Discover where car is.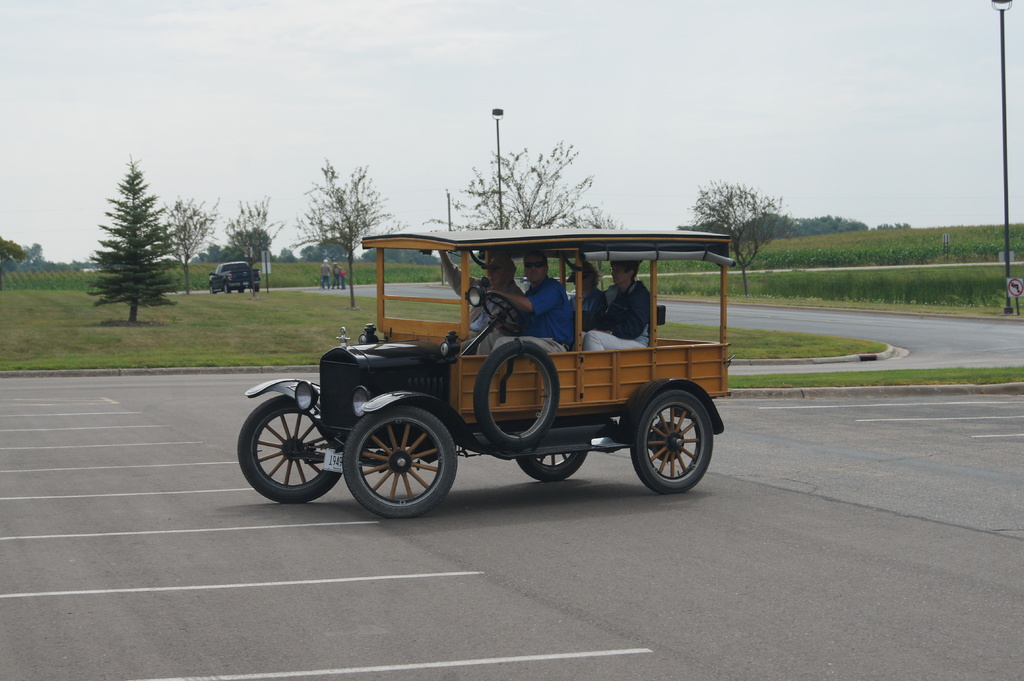
Discovered at (x1=233, y1=227, x2=734, y2=516).
